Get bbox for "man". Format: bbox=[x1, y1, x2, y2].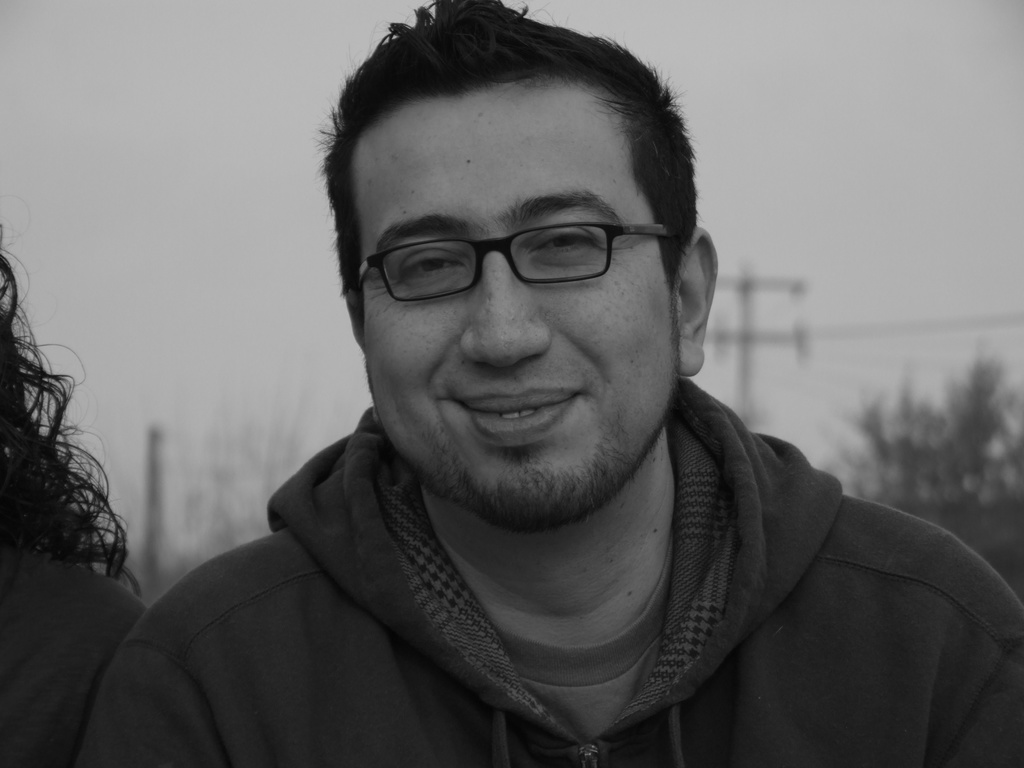
bbox=[85, 22, 998, 767].
